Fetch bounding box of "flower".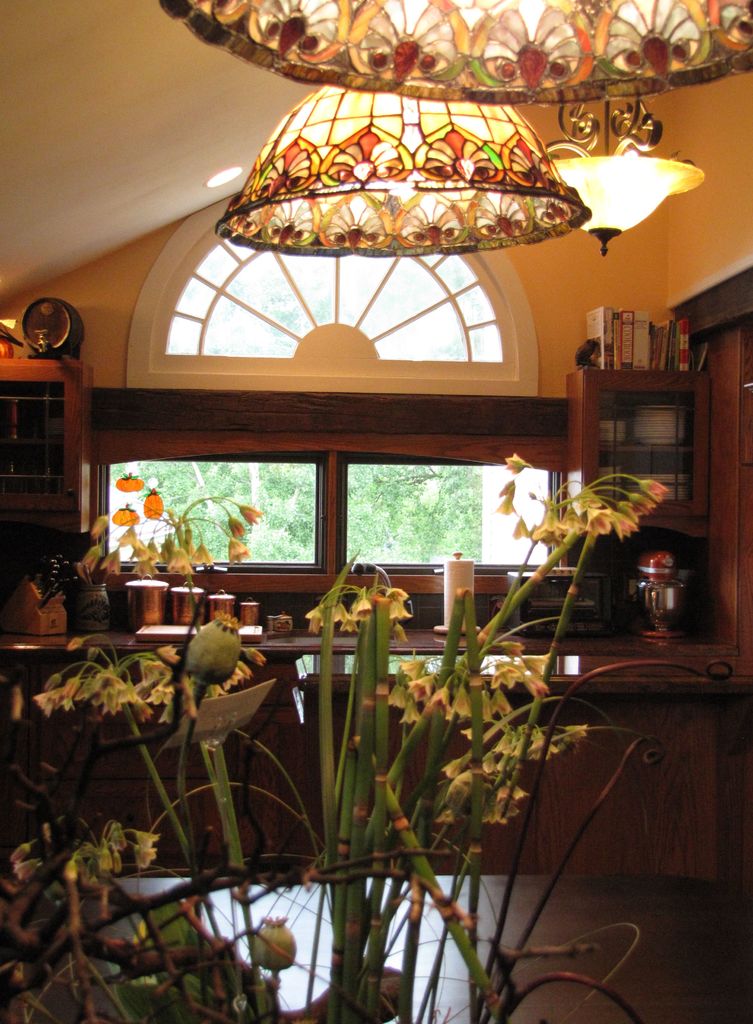
Bbox: locate(583, 505, 621, 535).
